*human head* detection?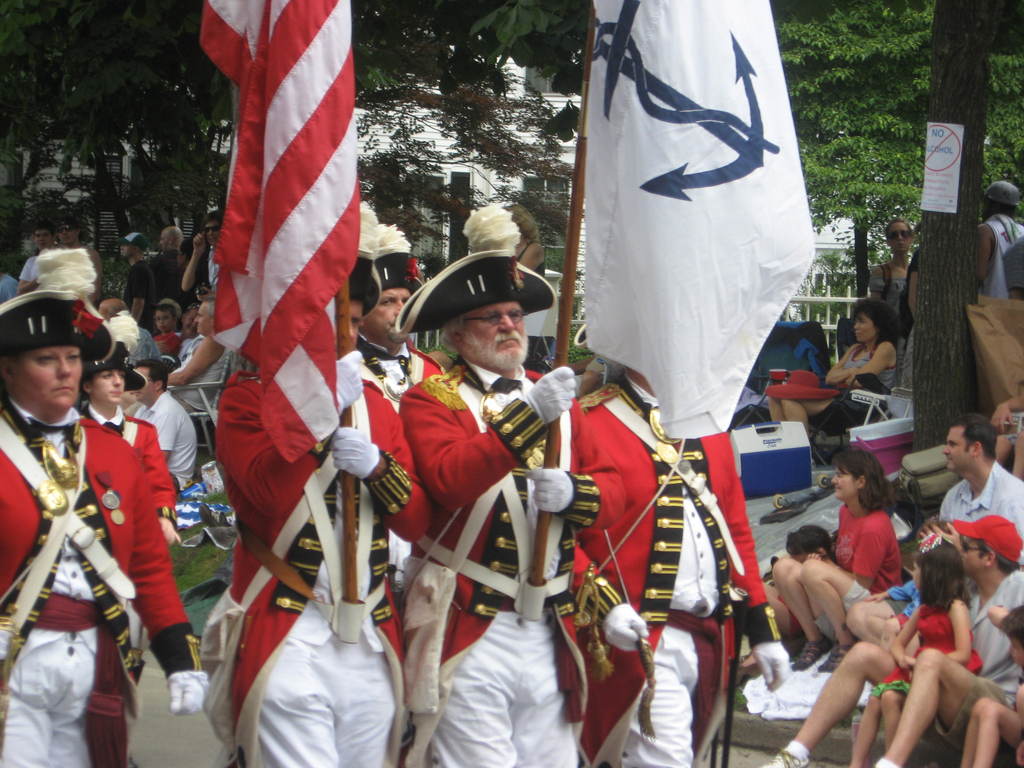
153/225/184/252
